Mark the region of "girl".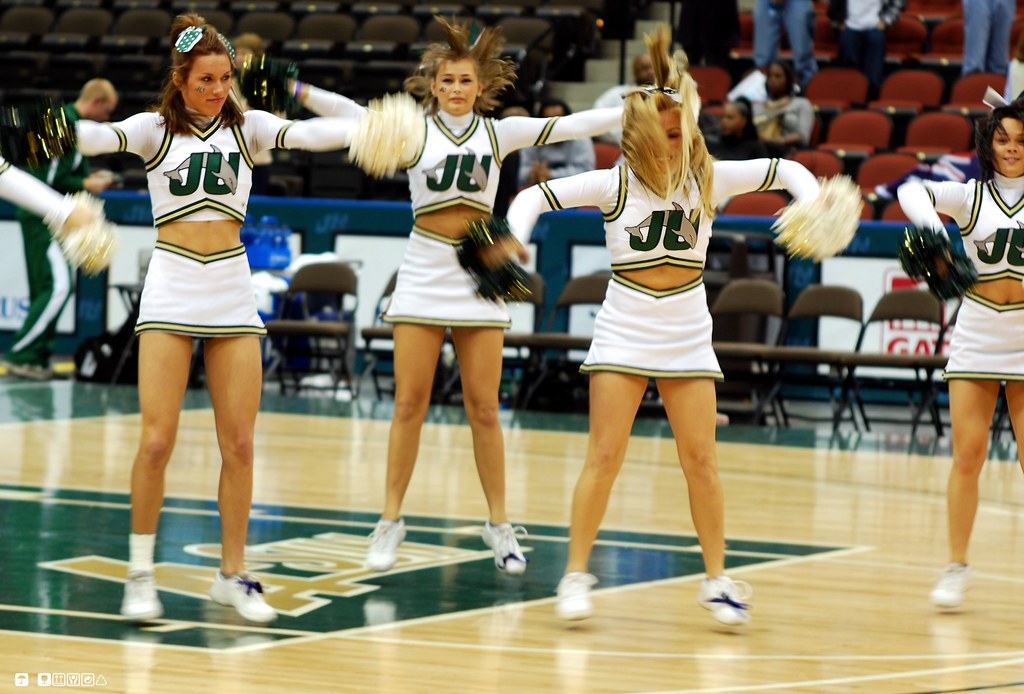
Region: <bbox>472, 26, 831, 620</bbox>.
